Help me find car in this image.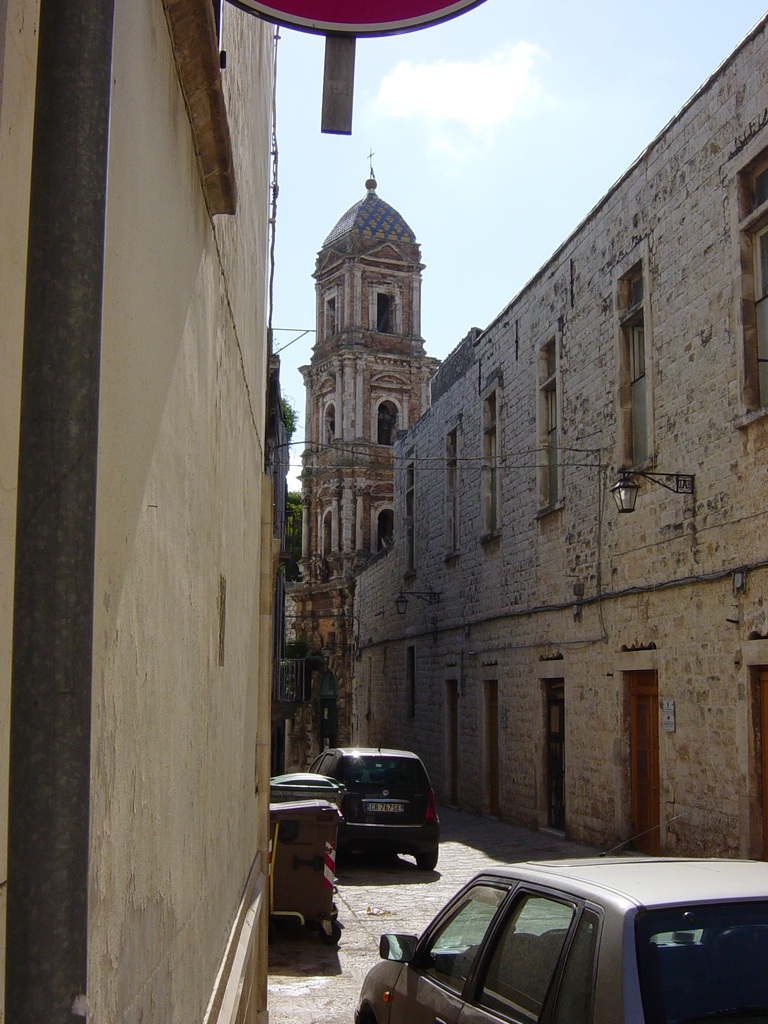
Found it: locate(301, 738, 444, 870).
